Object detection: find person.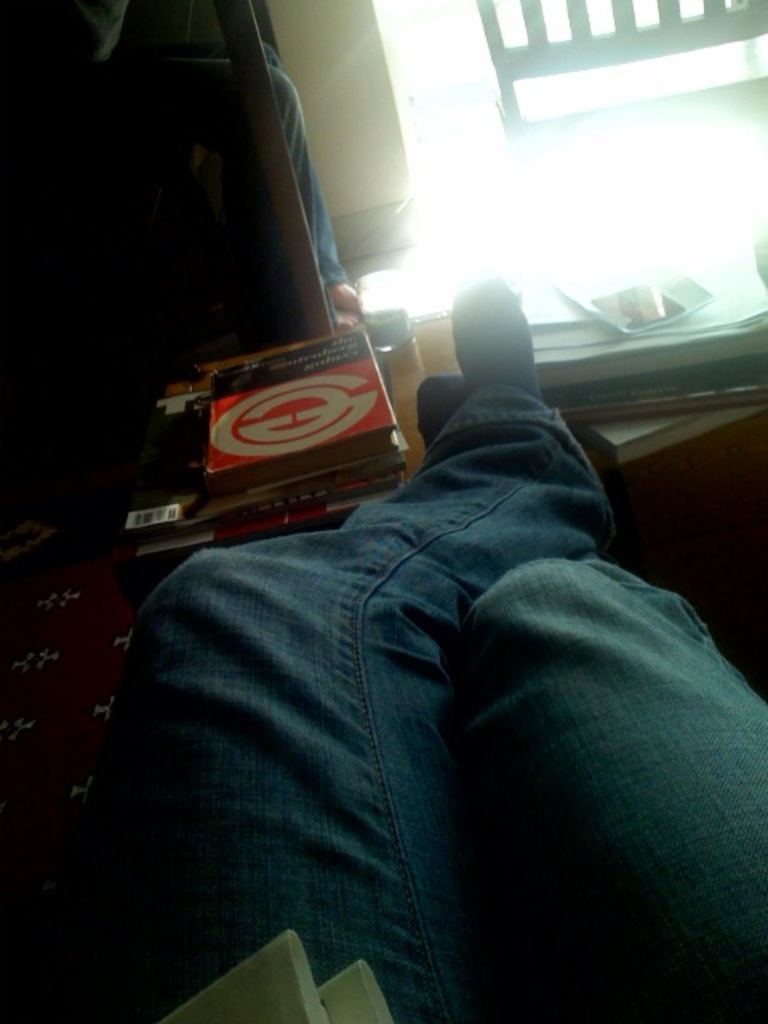
x1=0 y1=0 x2=365 y2=330.
